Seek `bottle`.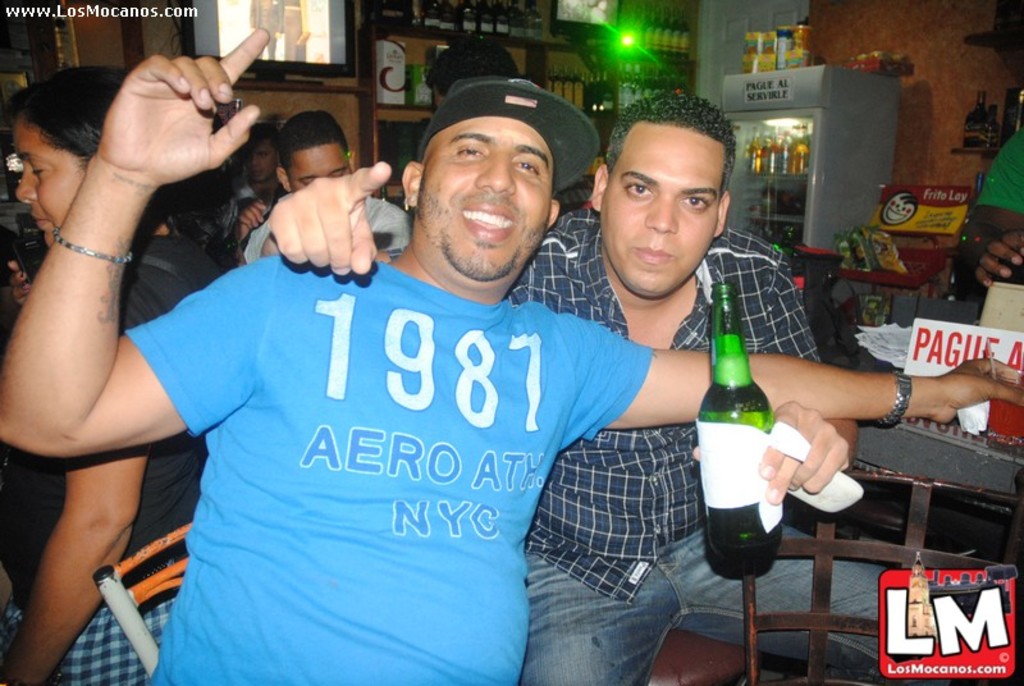
left=964, top=91, right=992, bottom=145.
